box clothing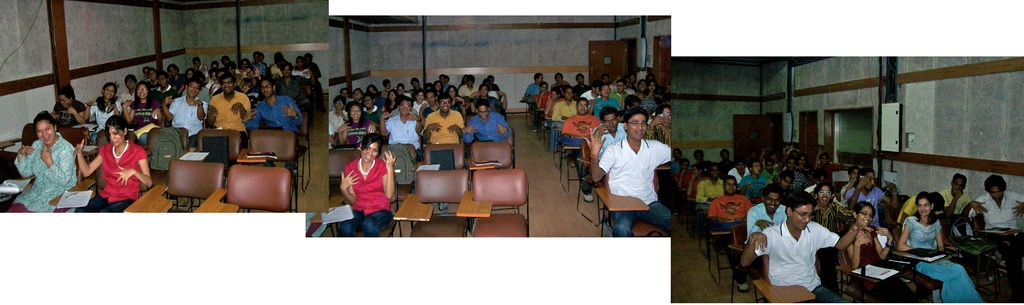
box=[894, 197, 913, 229]
